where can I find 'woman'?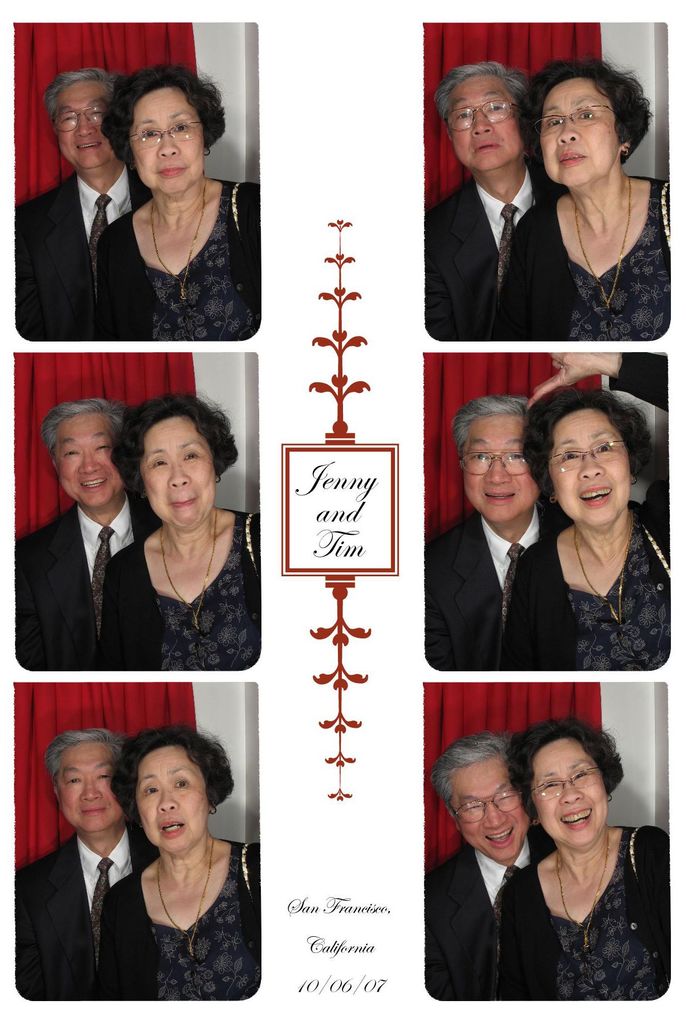
You can find it at box=[97, 58, 262, 342].
